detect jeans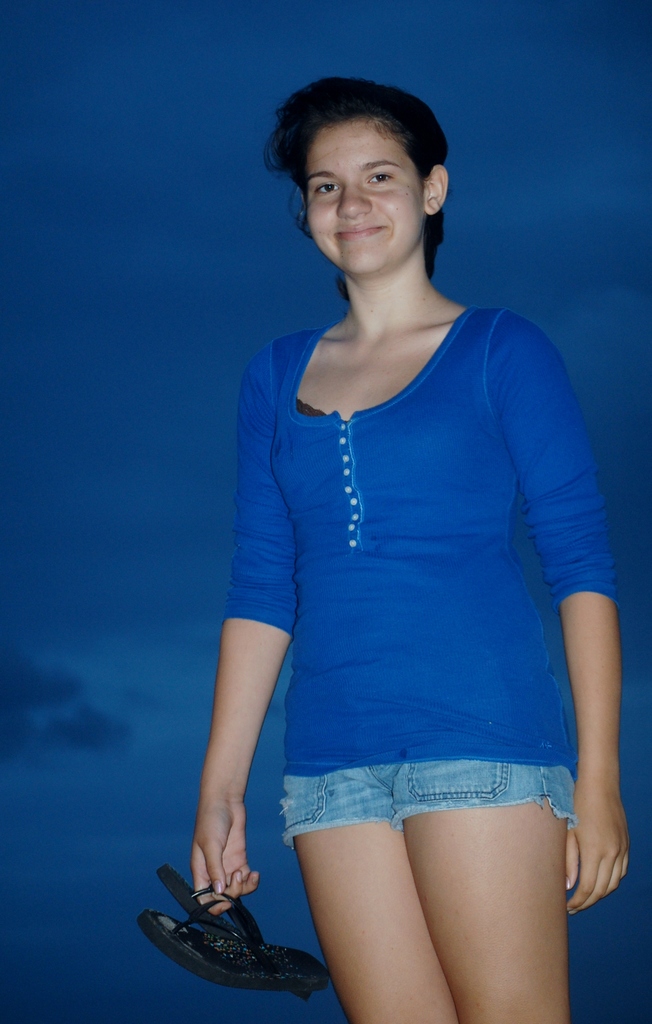
(282,754,579,831)
